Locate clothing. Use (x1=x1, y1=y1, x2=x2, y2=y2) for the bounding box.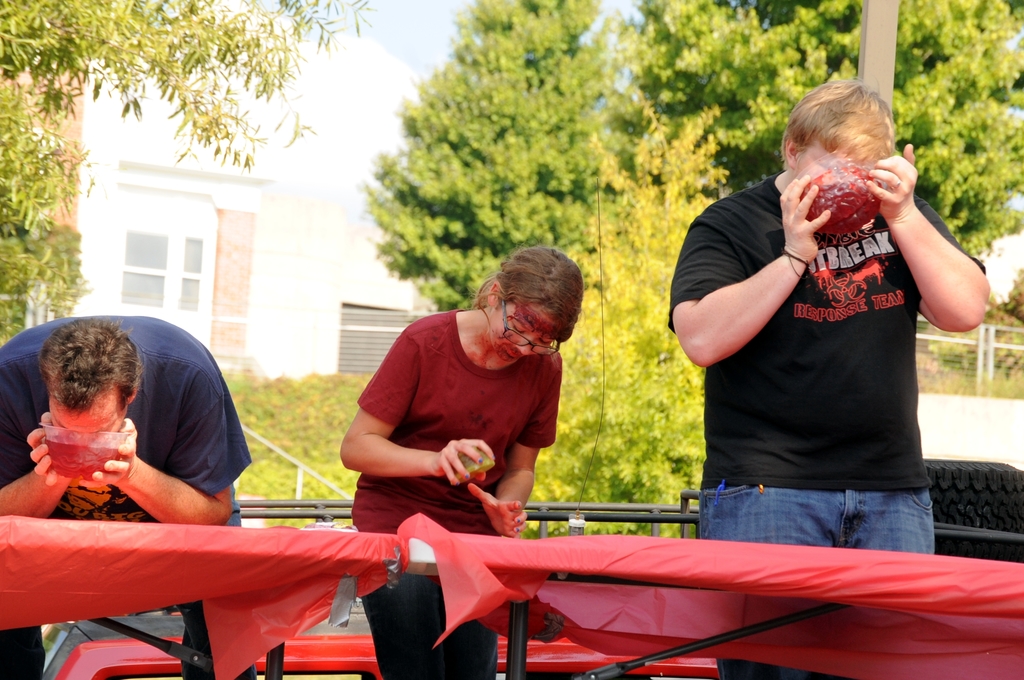
(x1=0, y1=312, x2=257, y2=679).
